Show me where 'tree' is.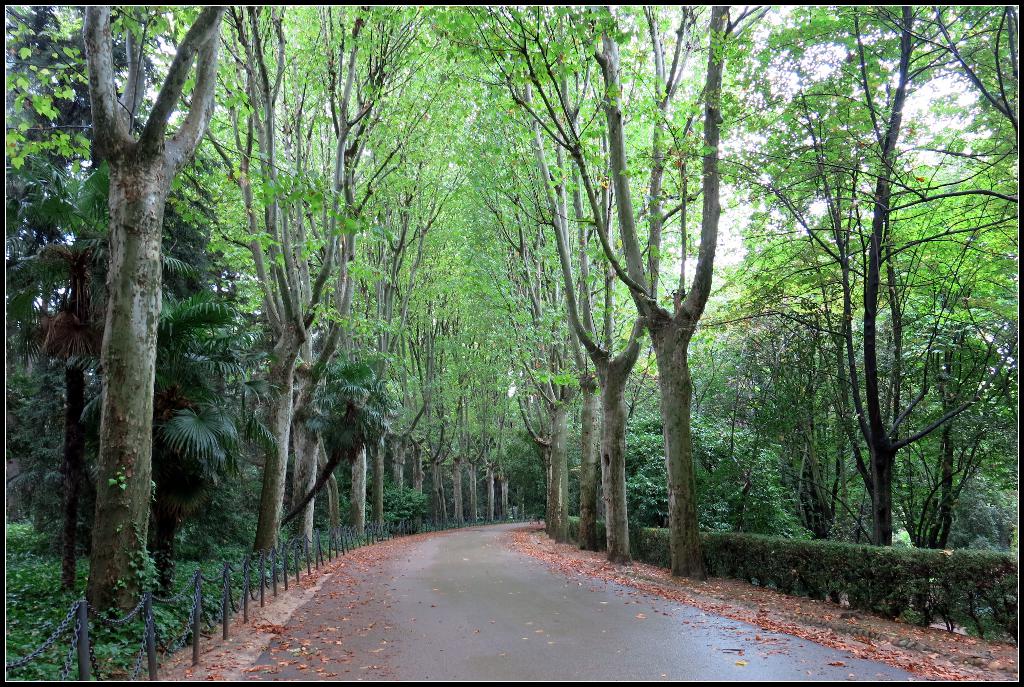
'tree' is at {"left": 509, "top": 0, "right": 781, "bottom": 581}.
